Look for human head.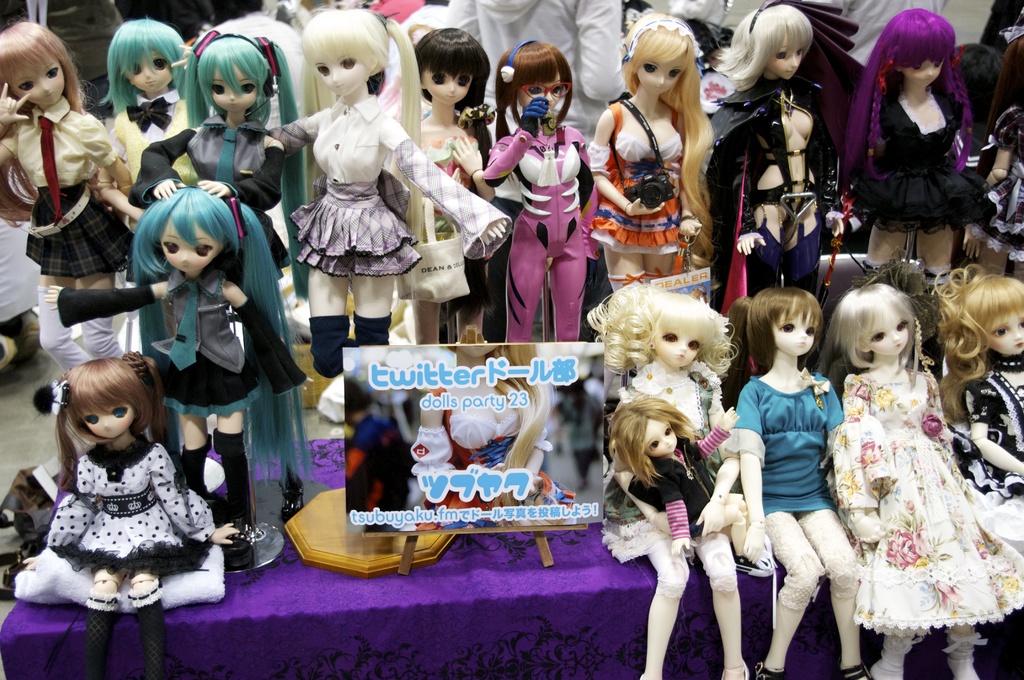
Found: detection(822, 282, 930, 392).
